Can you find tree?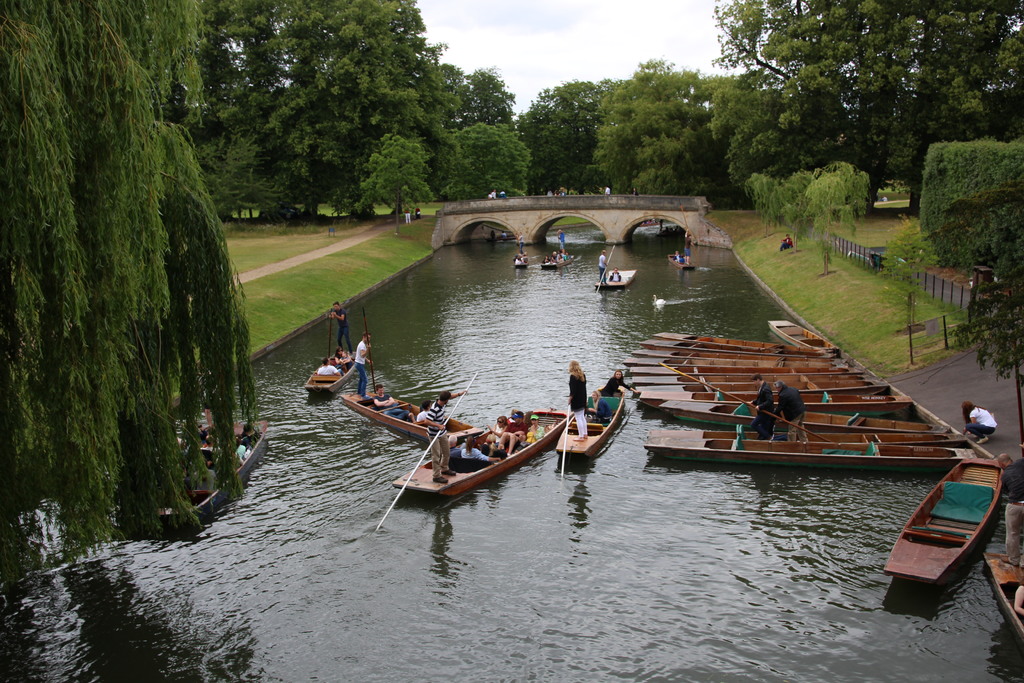
Yes, bounding box: 356,126,440,231.
